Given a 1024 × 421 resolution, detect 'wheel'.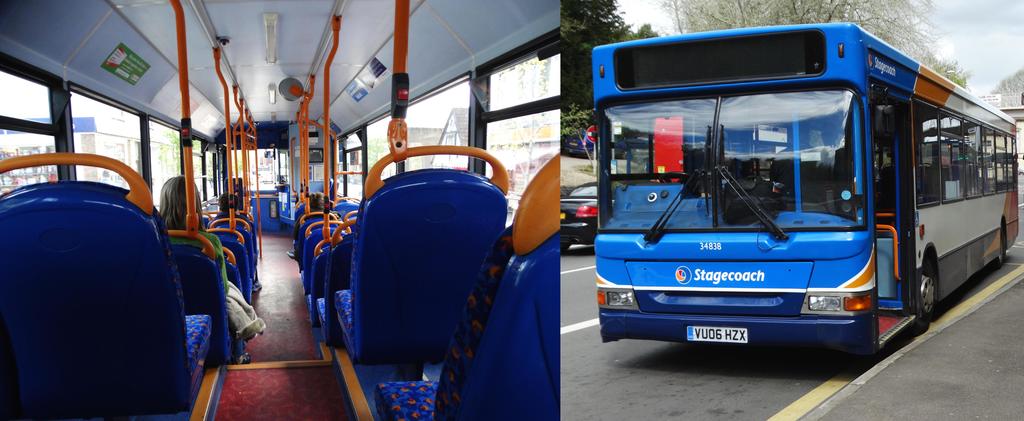
box=[1000, 237, 1005, 266].
